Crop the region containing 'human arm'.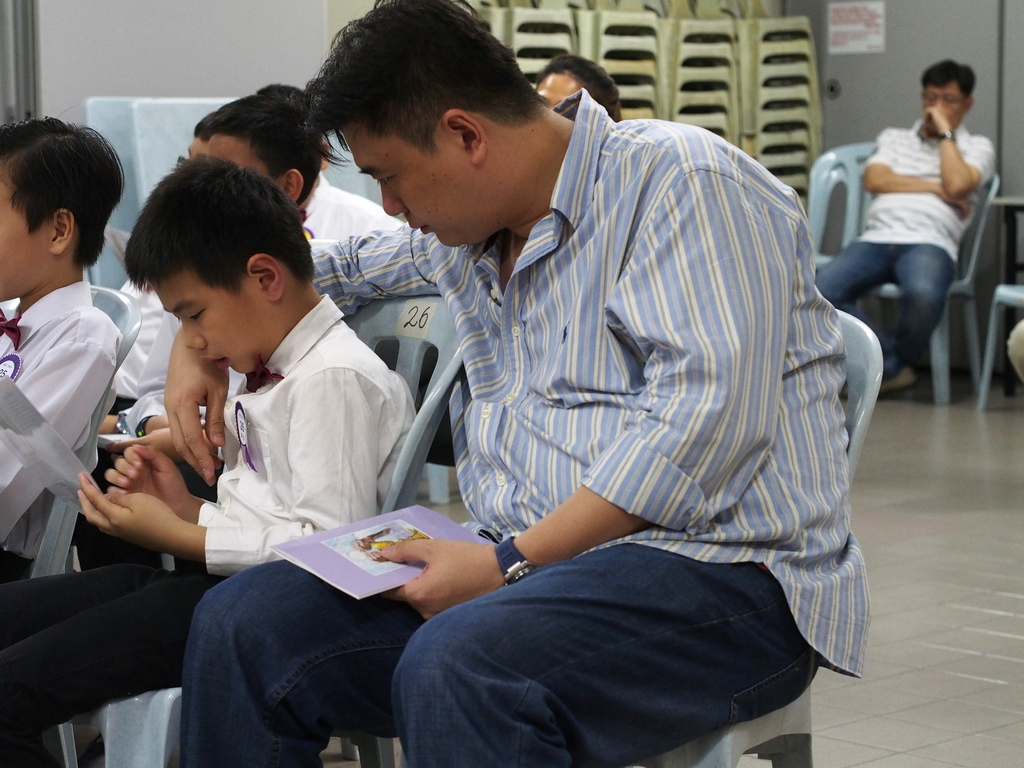
Crop region: x1=156 y1=220 x2=441 y2=485.
